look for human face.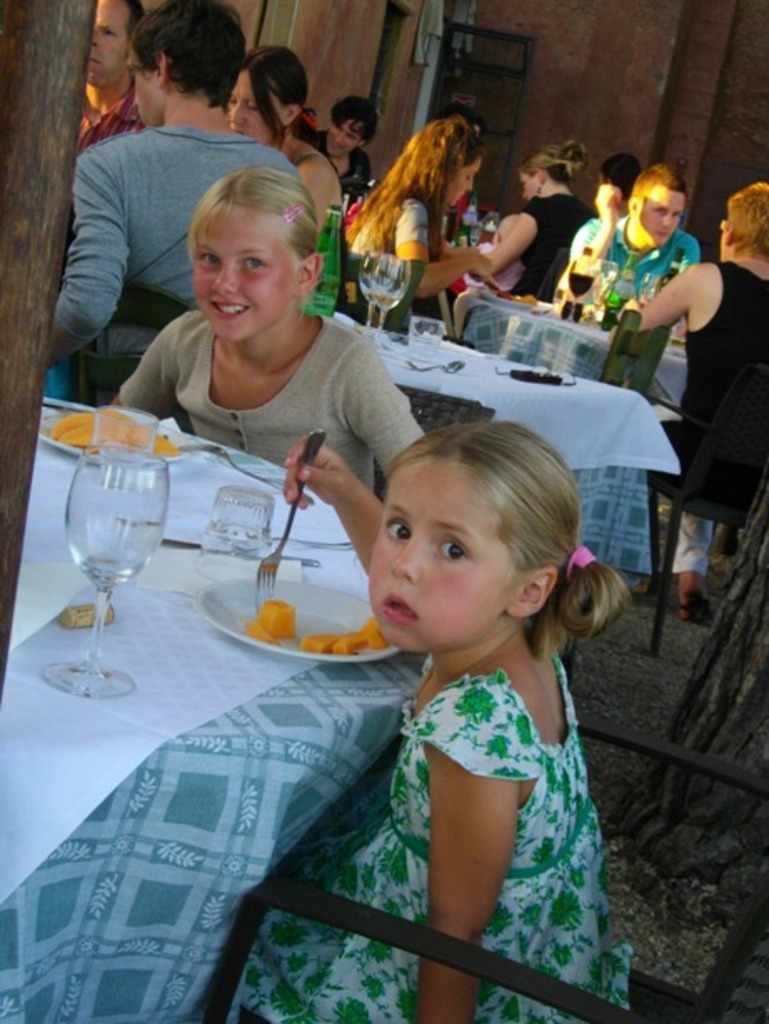
Found: {"x1": 85, "y1": 0, "x2": 128, "y2": 88}.
